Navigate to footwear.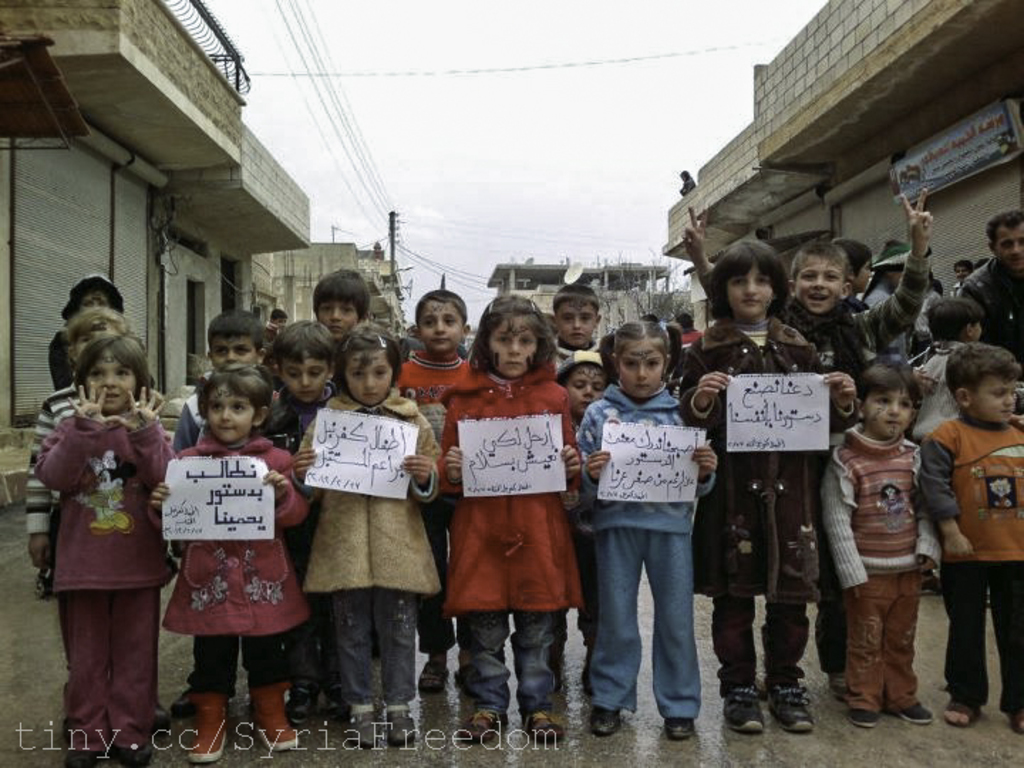
Navigation target: box(171, 678, 193, 720).
